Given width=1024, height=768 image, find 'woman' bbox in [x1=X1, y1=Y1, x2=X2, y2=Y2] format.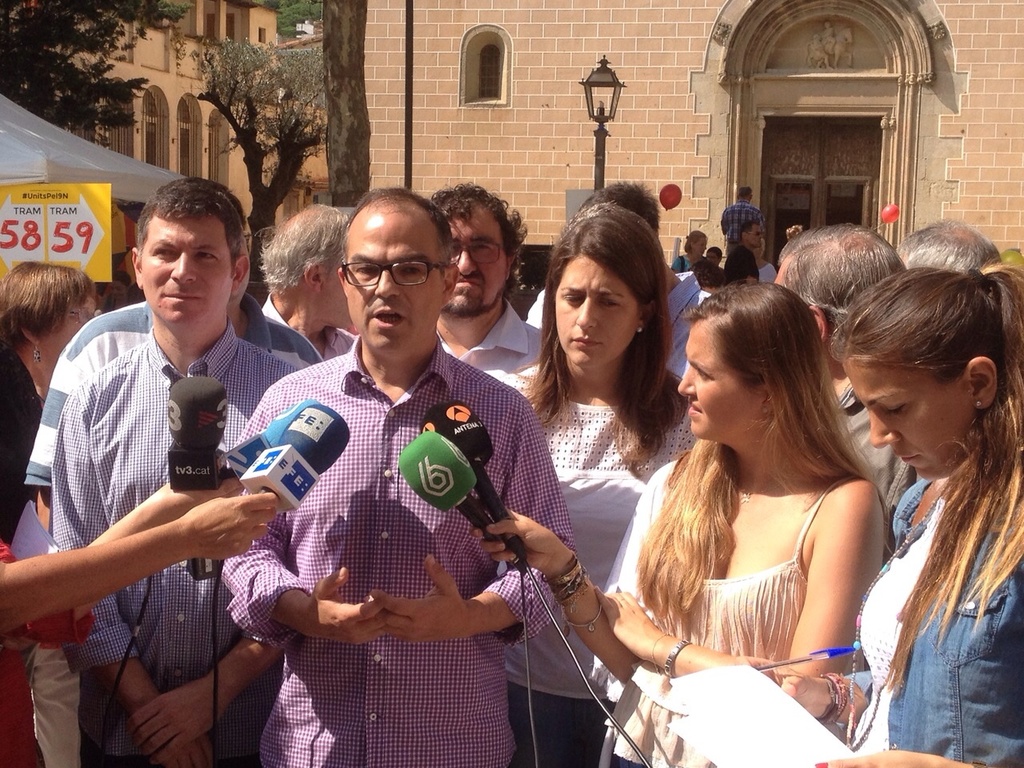
[x1=730, y1=246, x2=762, y2=286].
